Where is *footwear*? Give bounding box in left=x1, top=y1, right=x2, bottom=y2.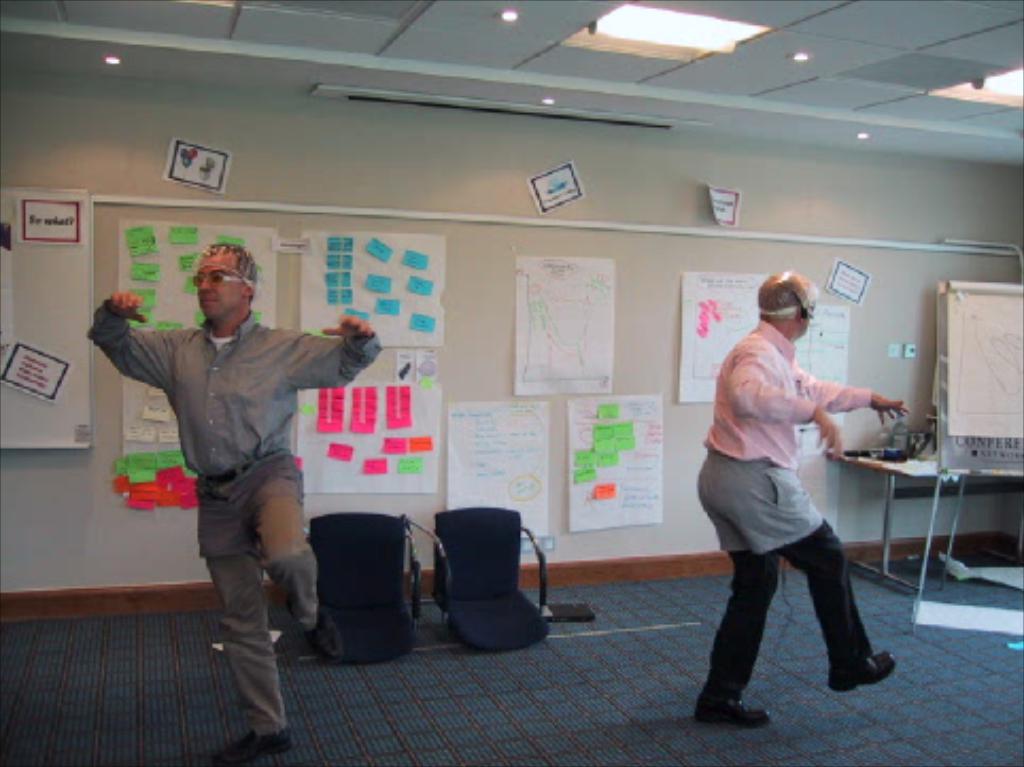
left=688, top=688, right=775, bottom=729.
